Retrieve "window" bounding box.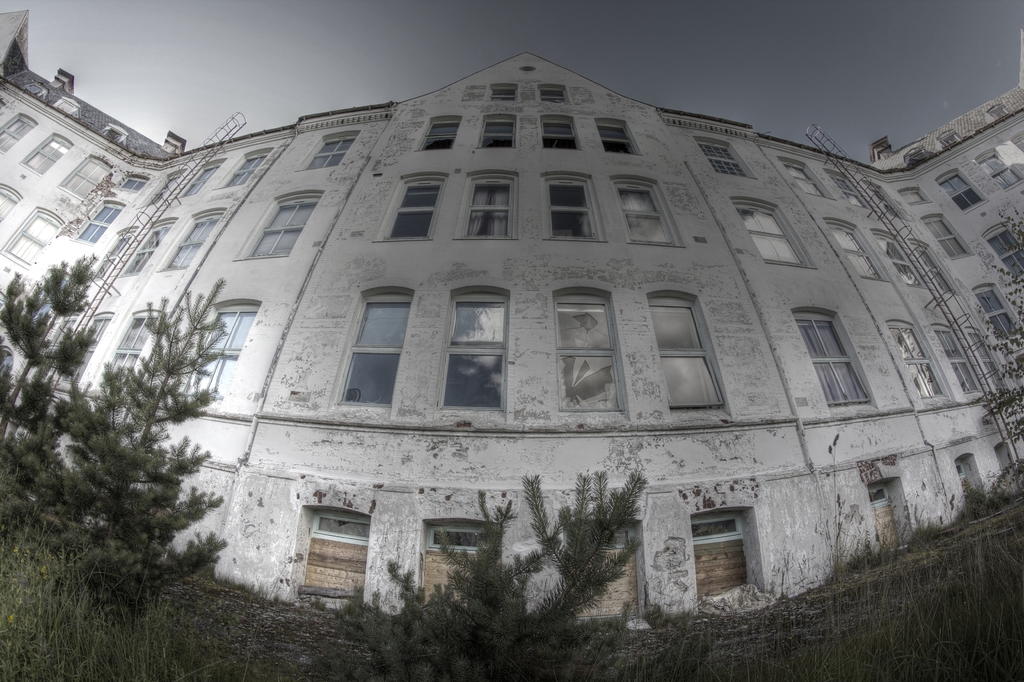
Bounding box: (left=2, top=200, right=63, bottom=273).
